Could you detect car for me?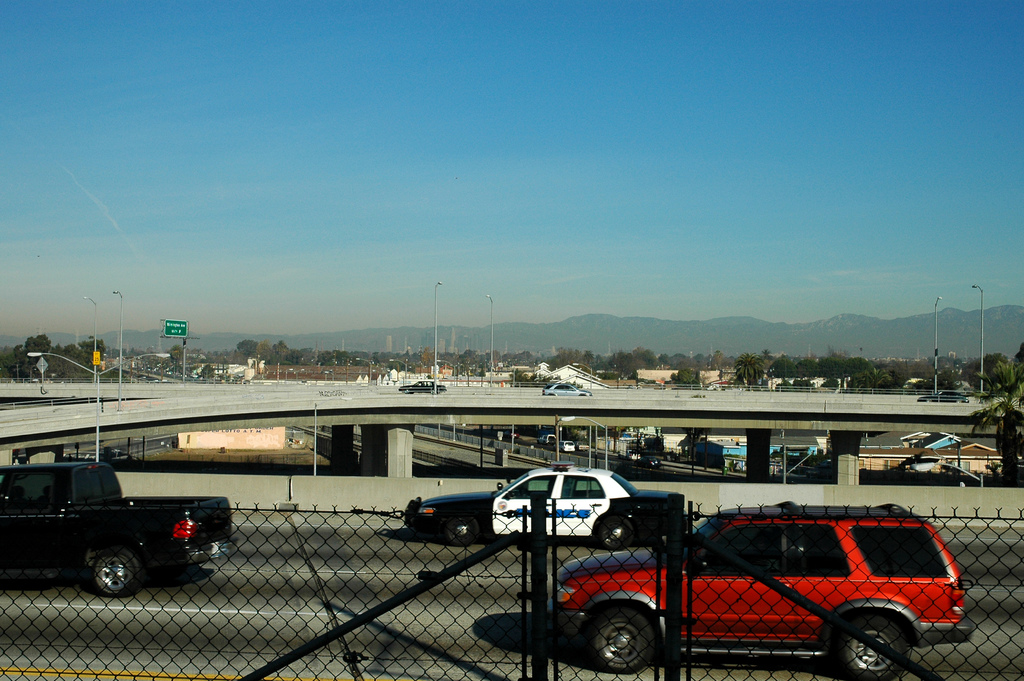
Detection result: {"x1": 554, "y1": 441, "x2": 575, "y2": 455}.
